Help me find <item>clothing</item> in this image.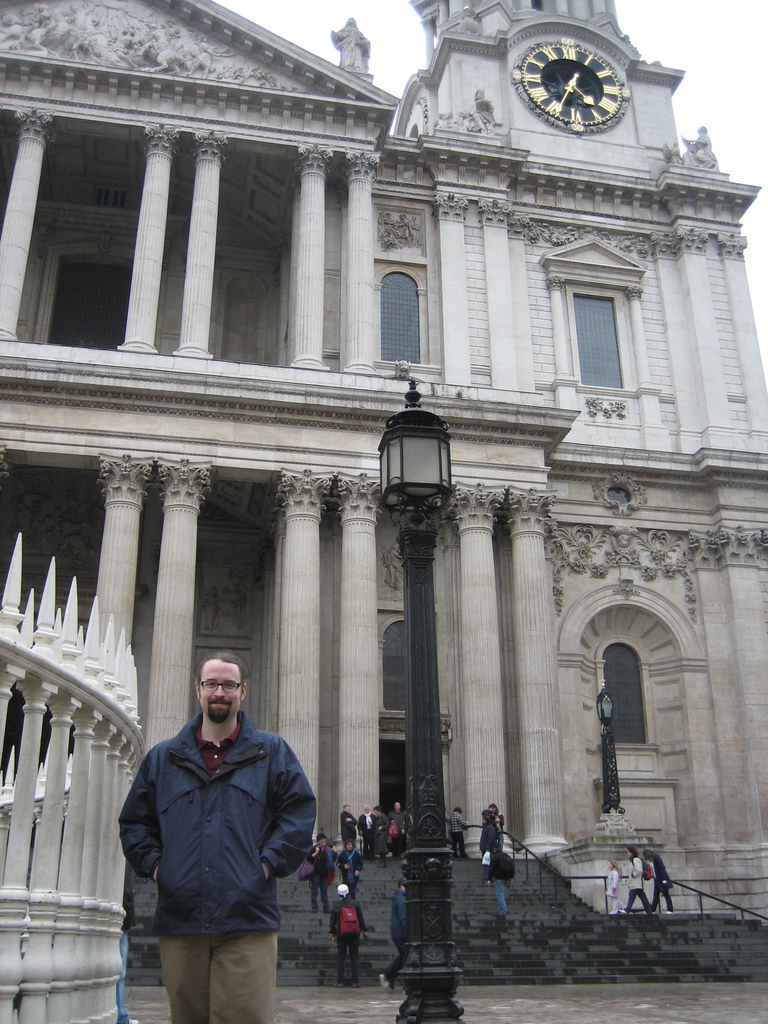
Found it: [x1=618, y1=852, x2=646, y2=917].
